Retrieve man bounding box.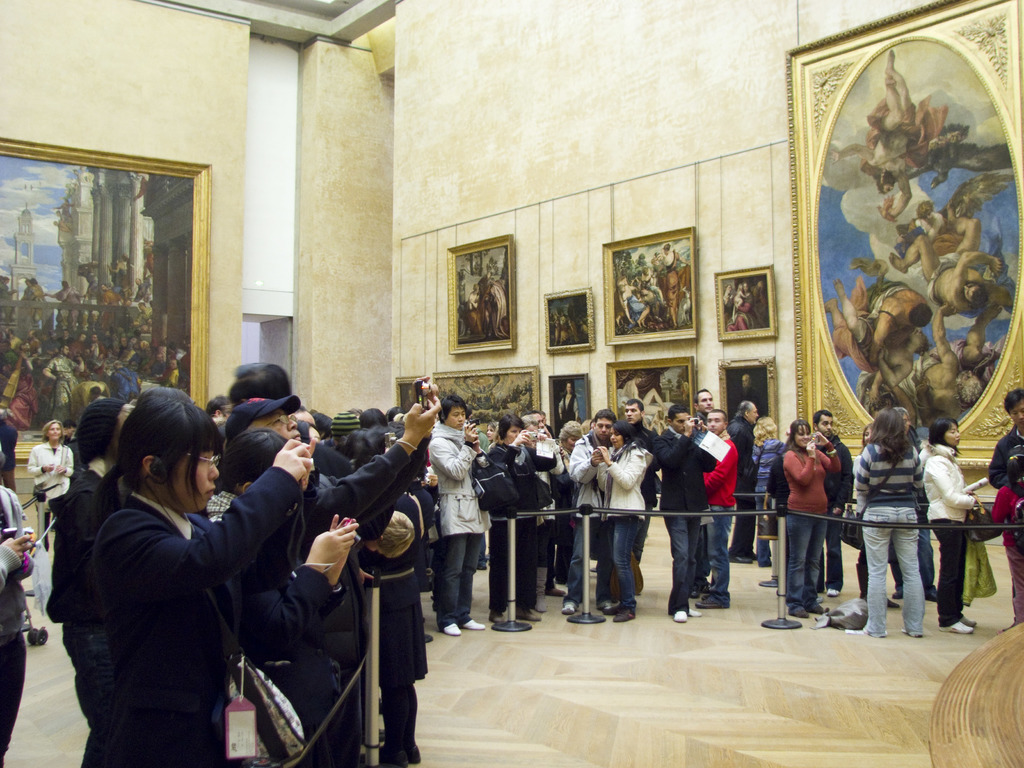
Bounding box: x1=565 y1=410 x2=616 y2=616.
